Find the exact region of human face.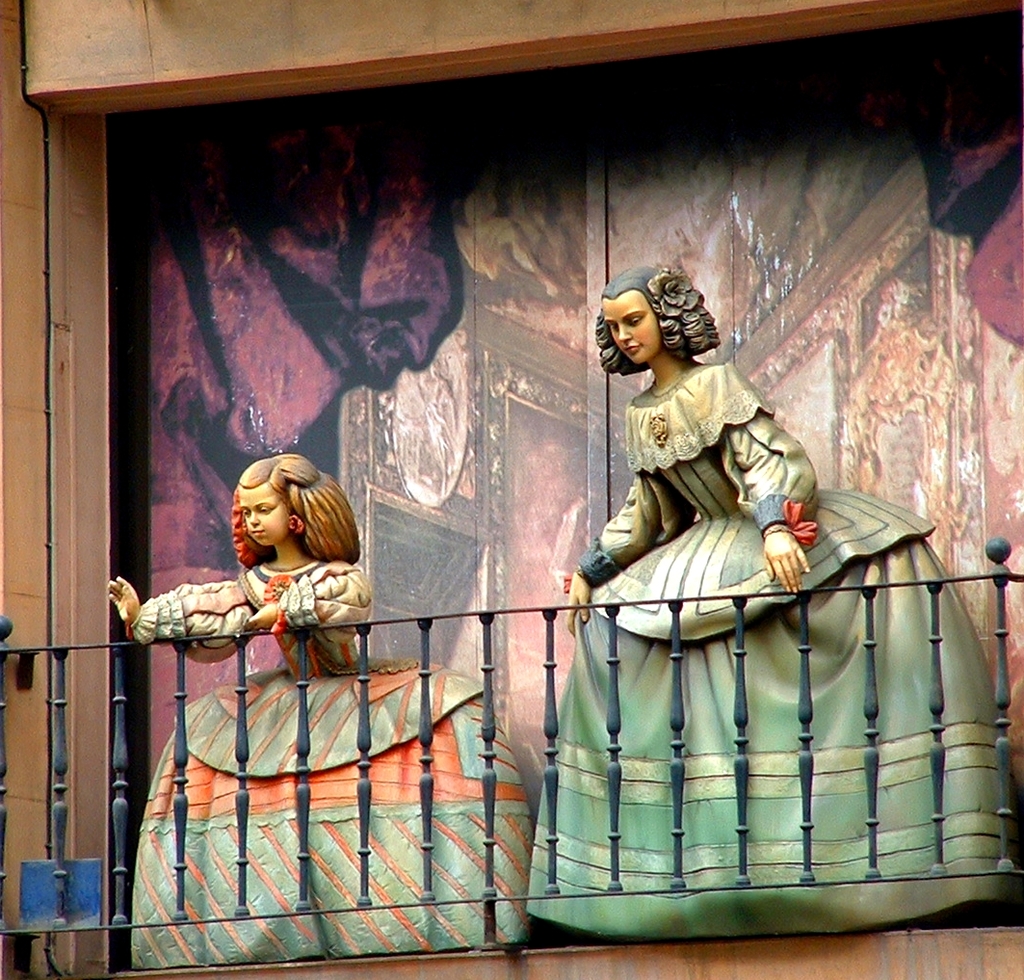
Exact region: Rect(236, 485, 293, 550).
